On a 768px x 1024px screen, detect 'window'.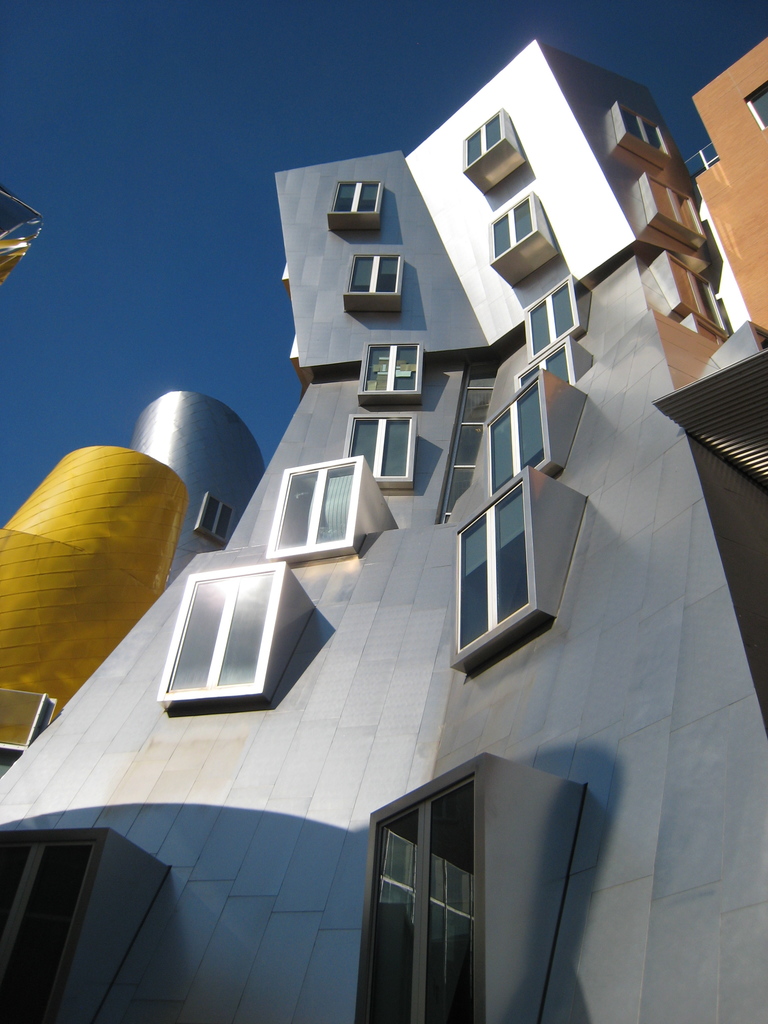
bbox(346, 252, 399, 291).
